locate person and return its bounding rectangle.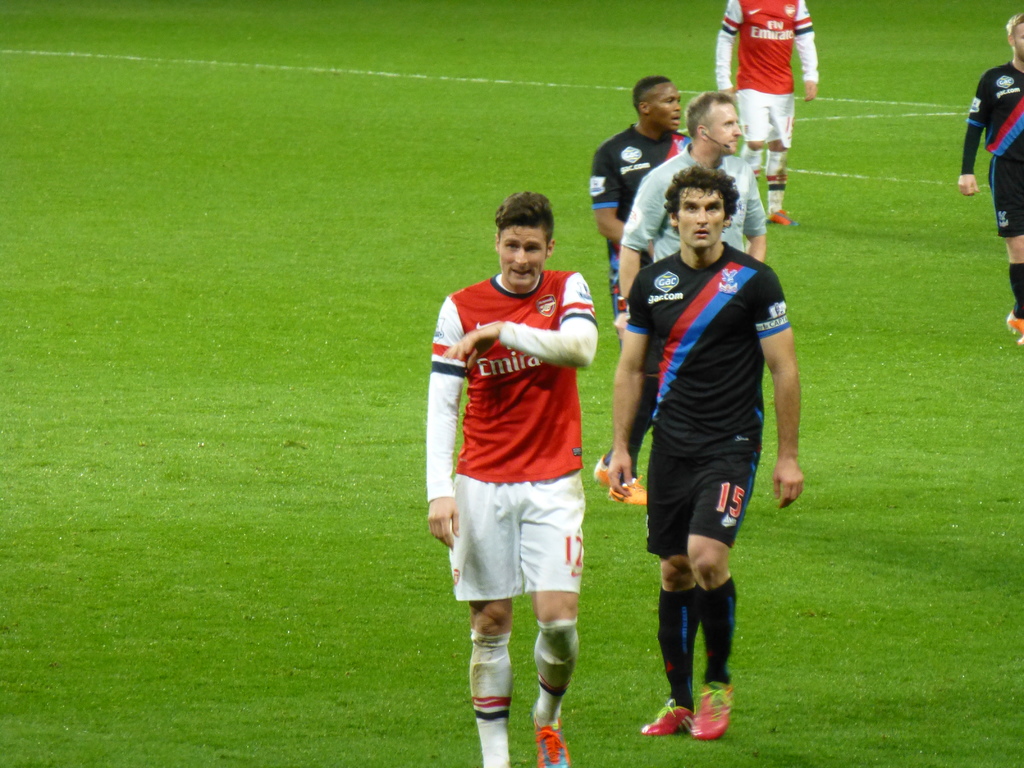
959 13 1023 339.
